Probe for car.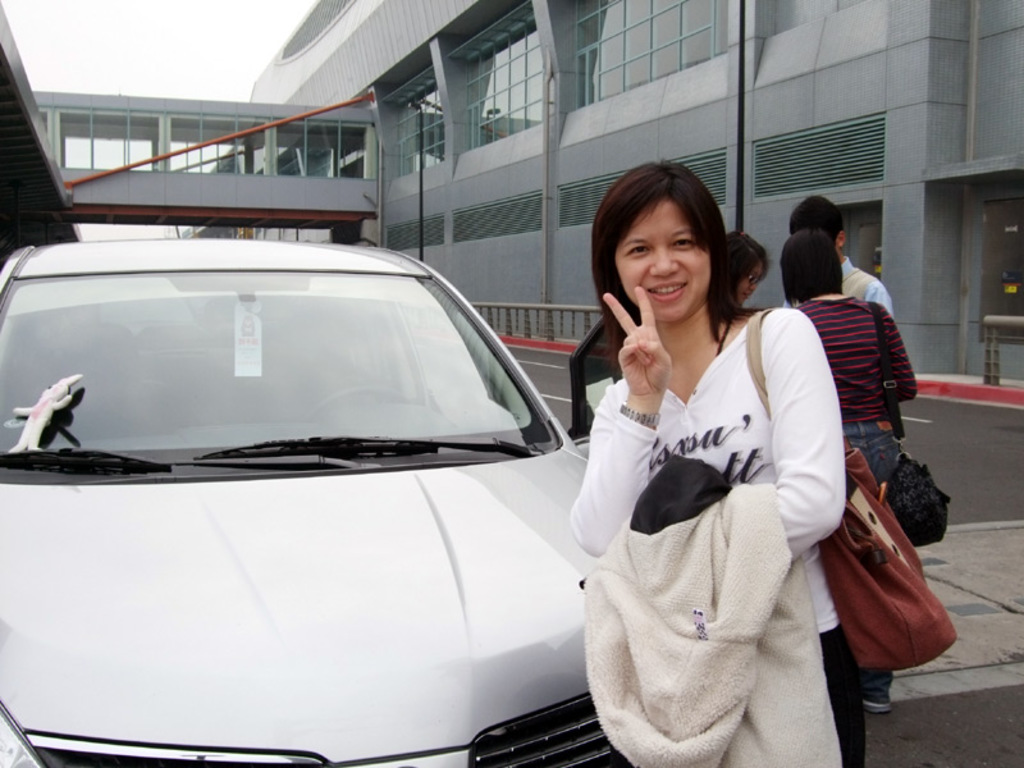
Probe result: BBox(0, 242, 630, 767).
